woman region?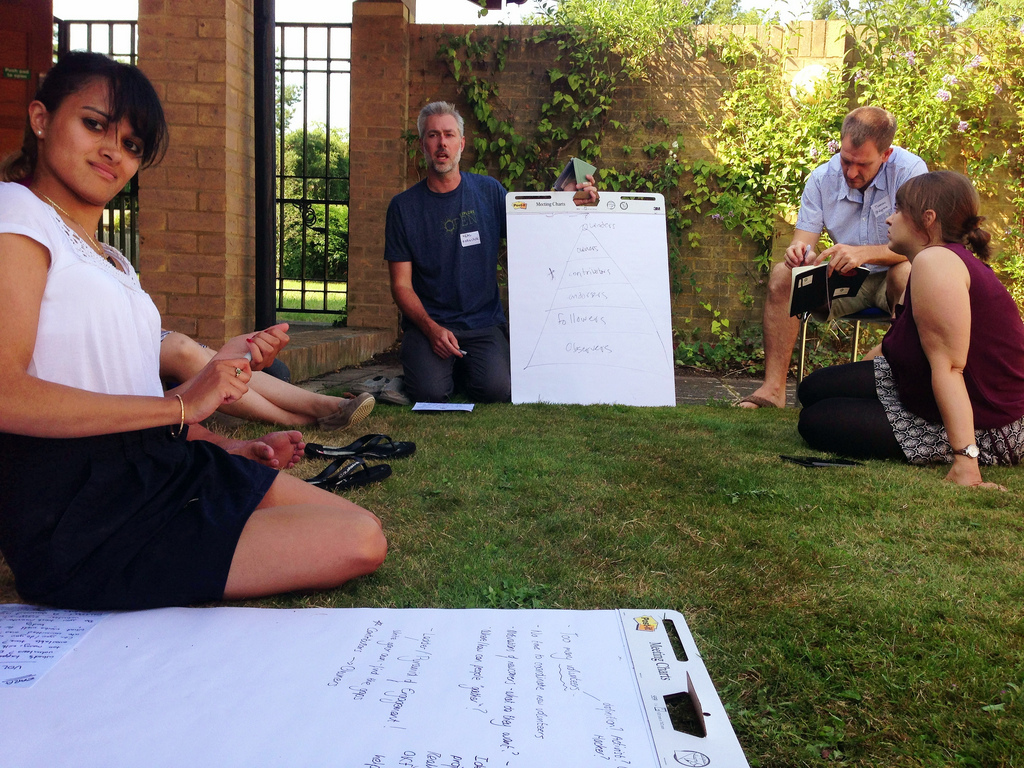
detection(25, 71, 350, 632)
